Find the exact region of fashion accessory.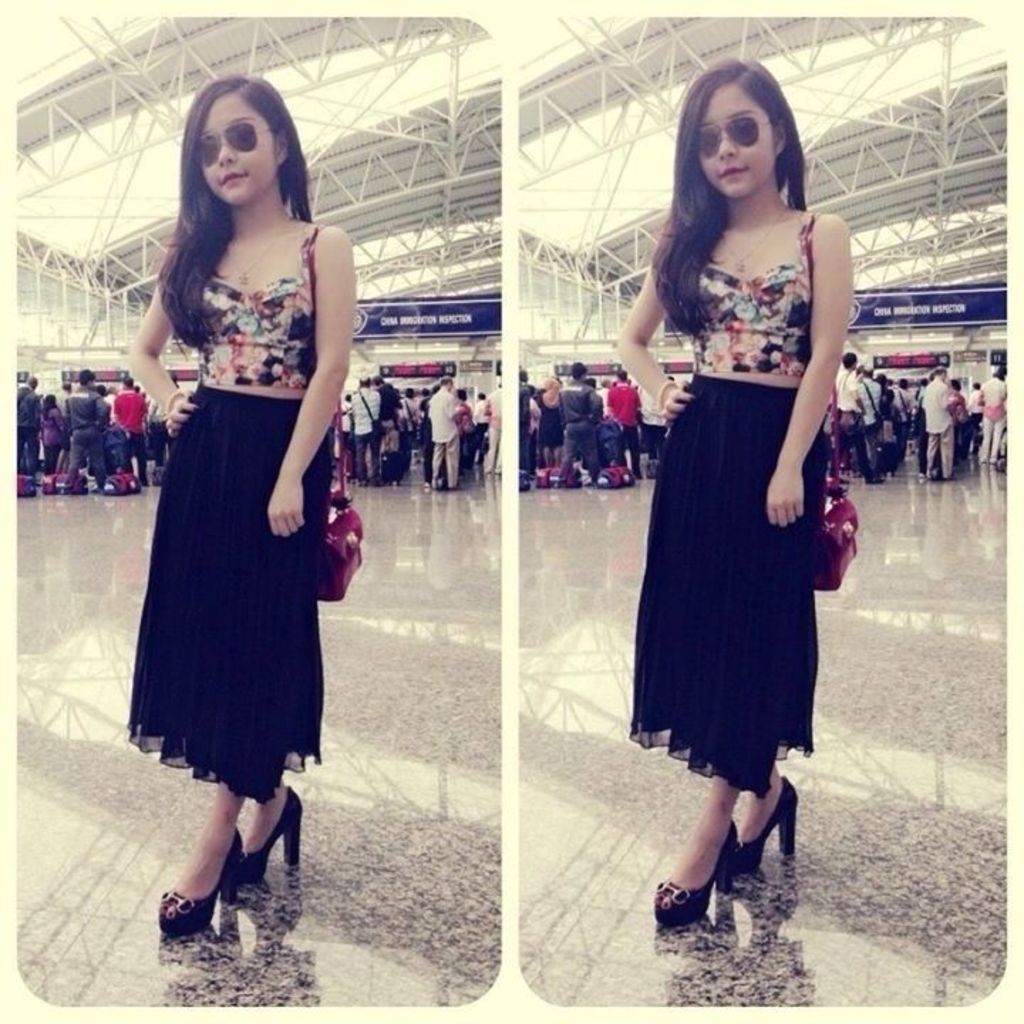
Exact region: BBox(156, 836, 245, 937).
